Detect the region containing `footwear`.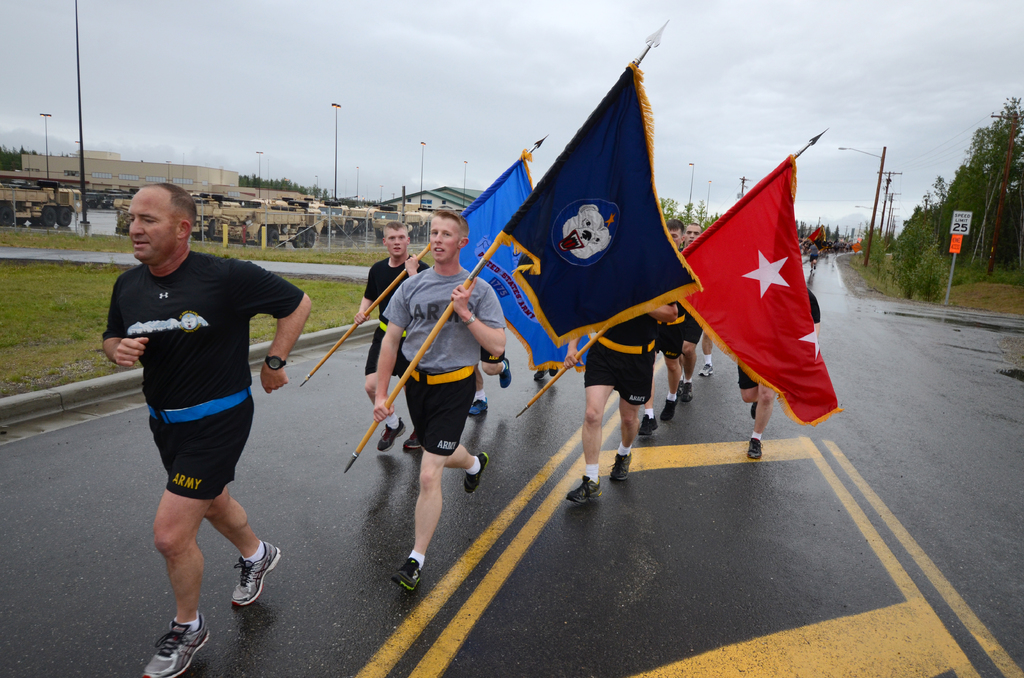
bbox(469, 398, 487, 417).
